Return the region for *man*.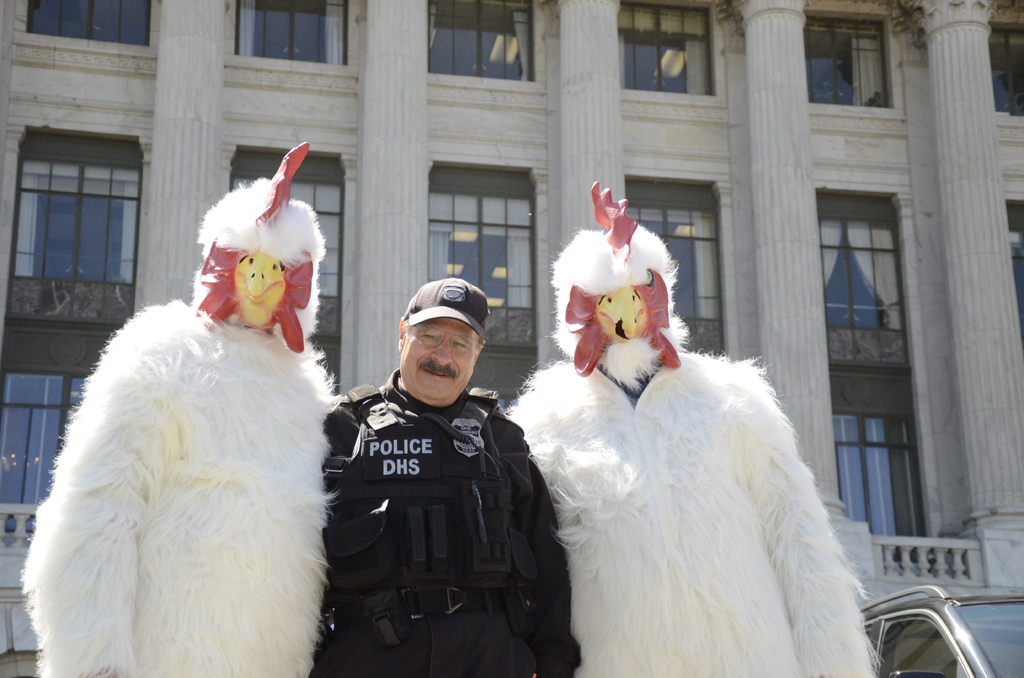
[left=312, top=250, right=548, bottom=668].
